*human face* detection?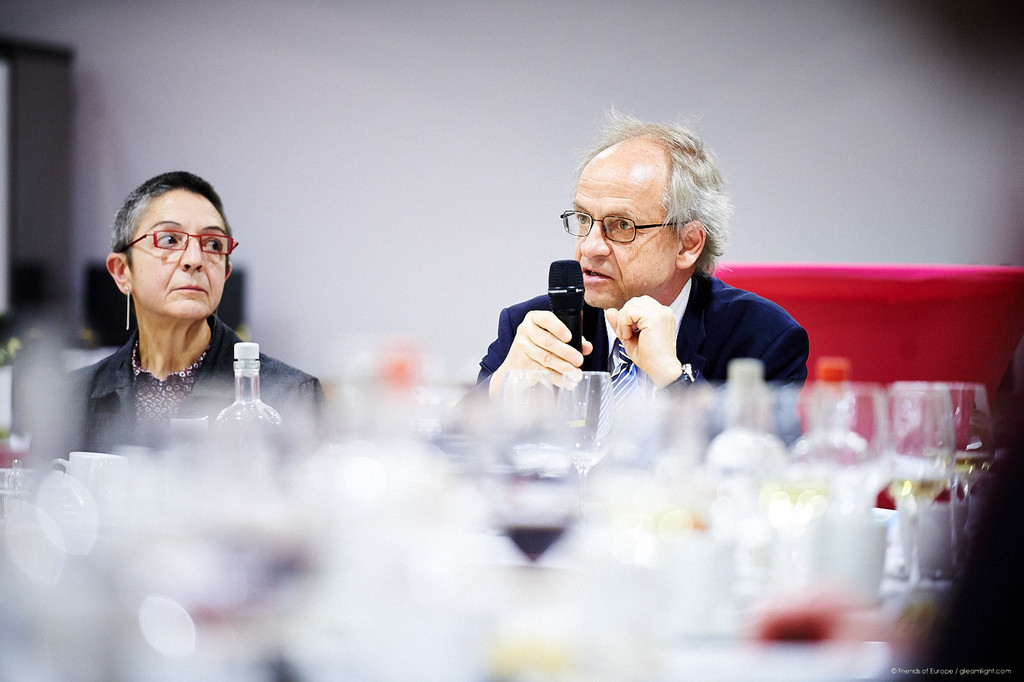
bbox=(573, 160, 678, 309)
